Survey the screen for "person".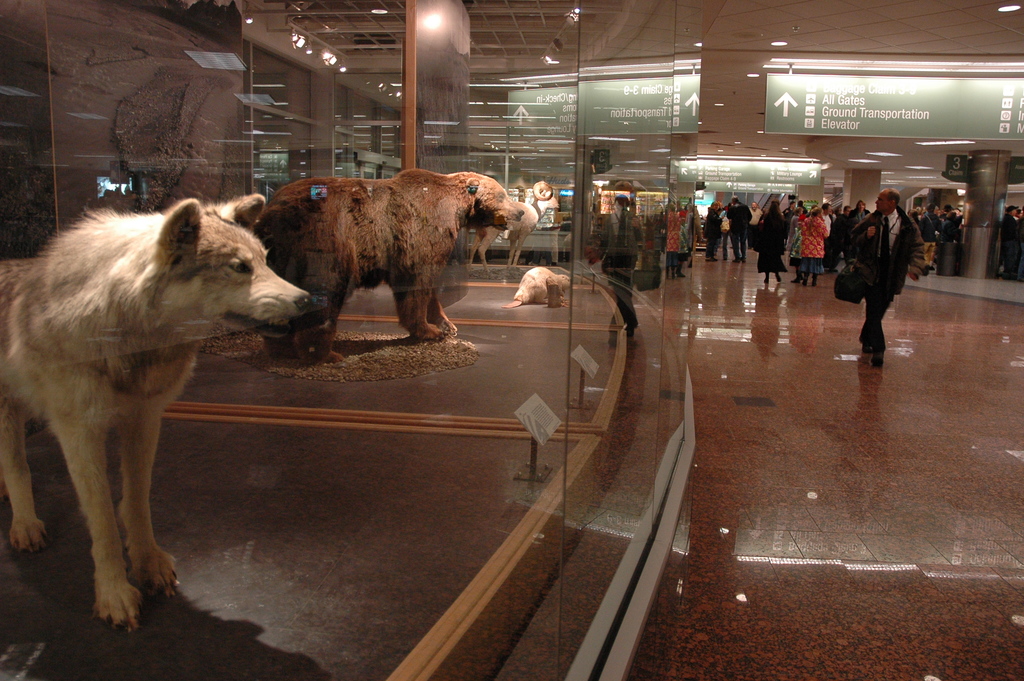
Survey found: [794,206,830,284].
